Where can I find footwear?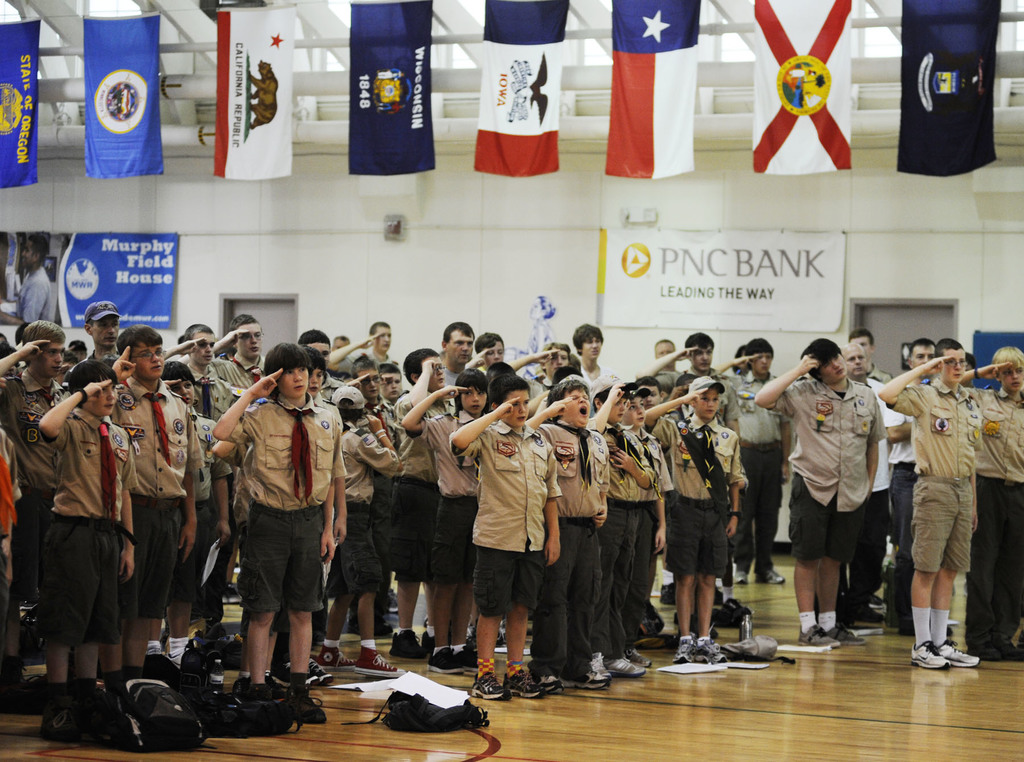
You can find it at {"x1": 855, "y1": 608, "x2": 885, "y2": 623}.
